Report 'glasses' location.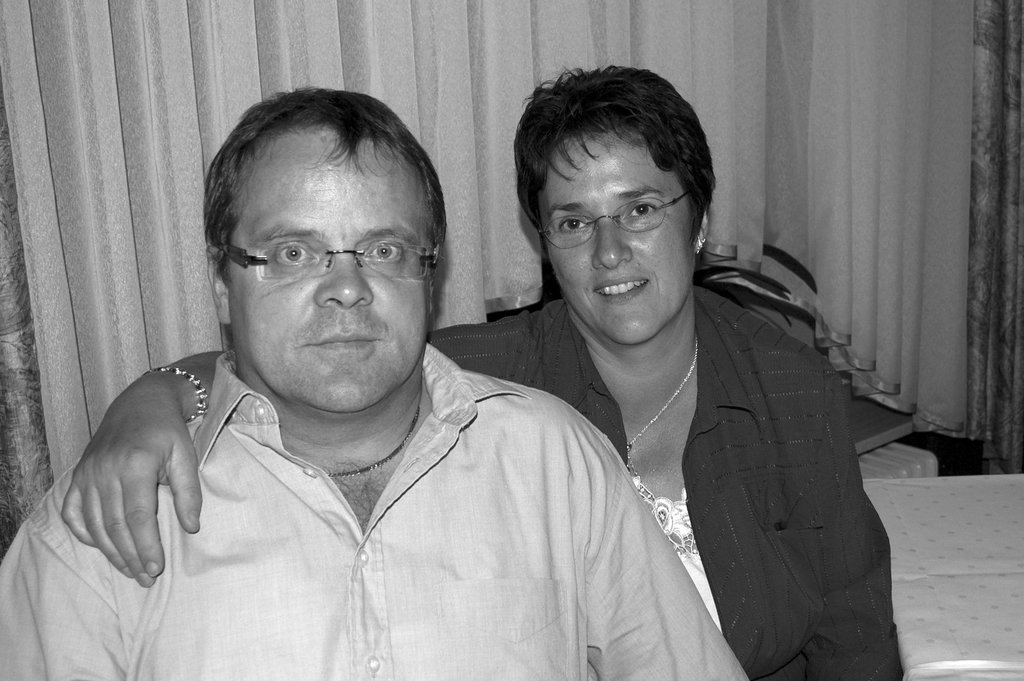
Report: 536 183 691 258.
